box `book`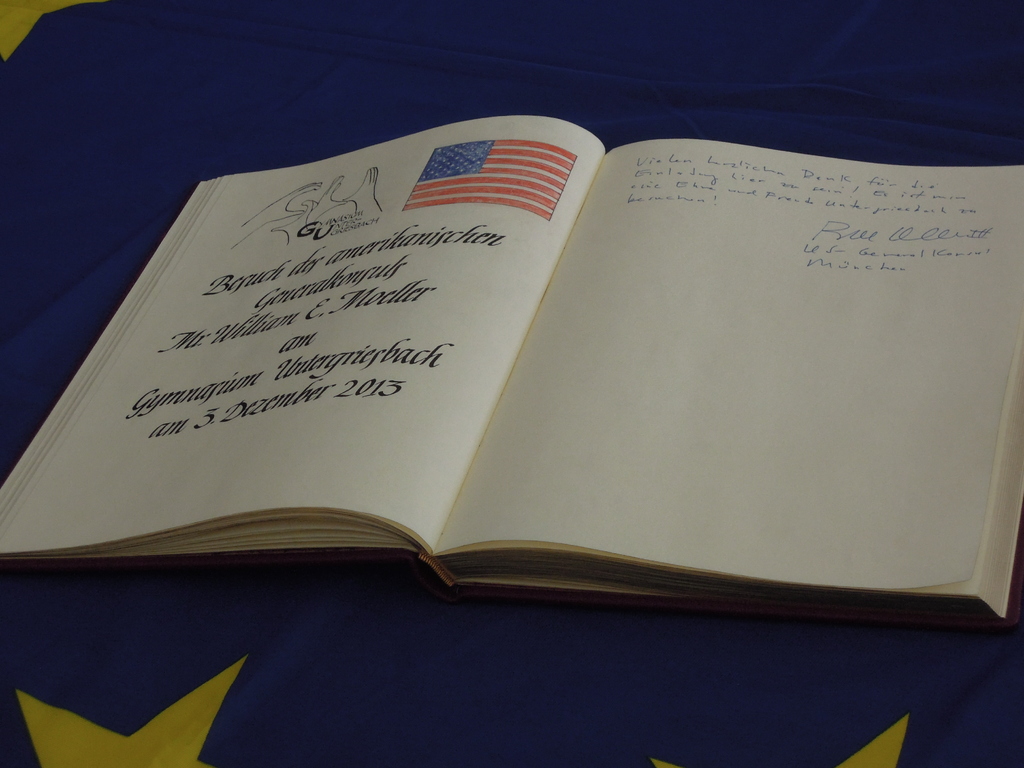
24,61,1023,657
